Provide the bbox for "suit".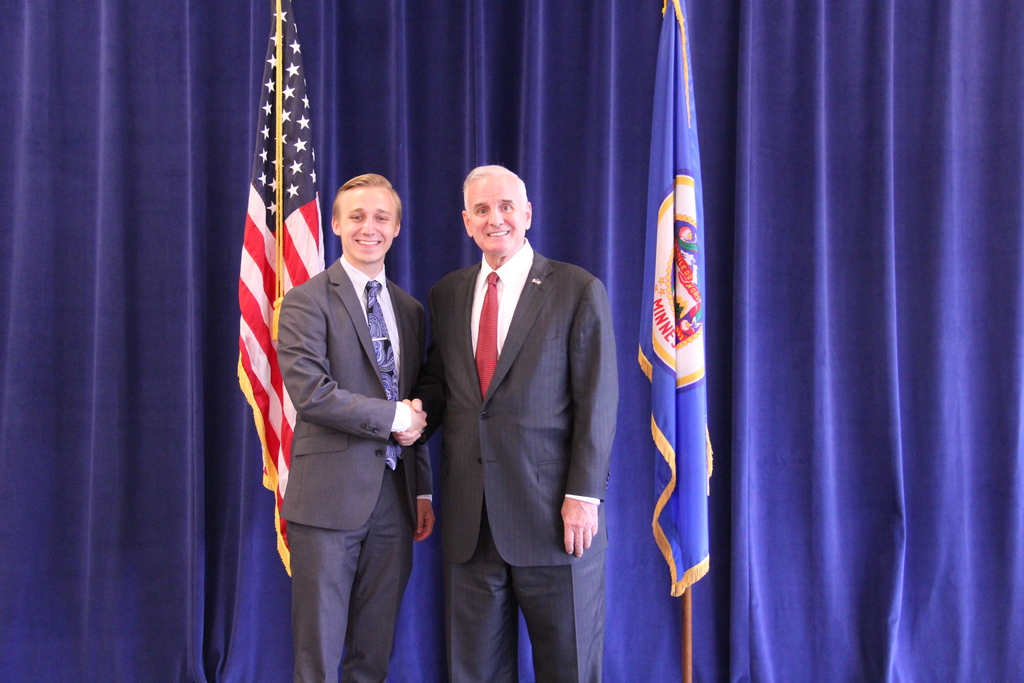
{"left": 419, "top": 130, "right": 613, "bottom": 682}.
